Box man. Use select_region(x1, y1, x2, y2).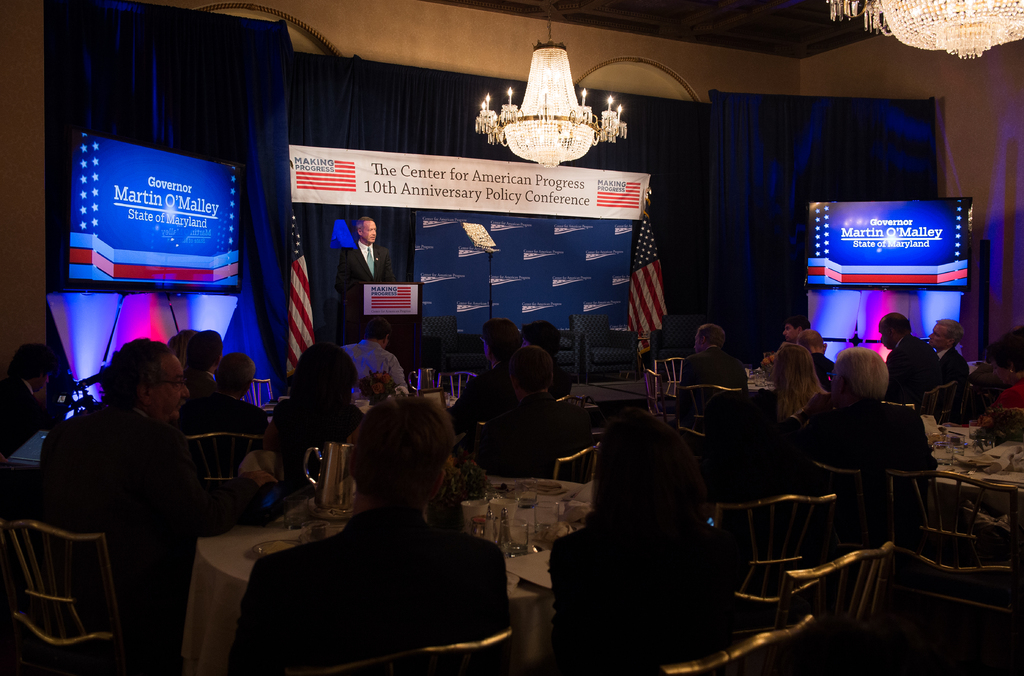
select_region(875, 311, 945, 411).
